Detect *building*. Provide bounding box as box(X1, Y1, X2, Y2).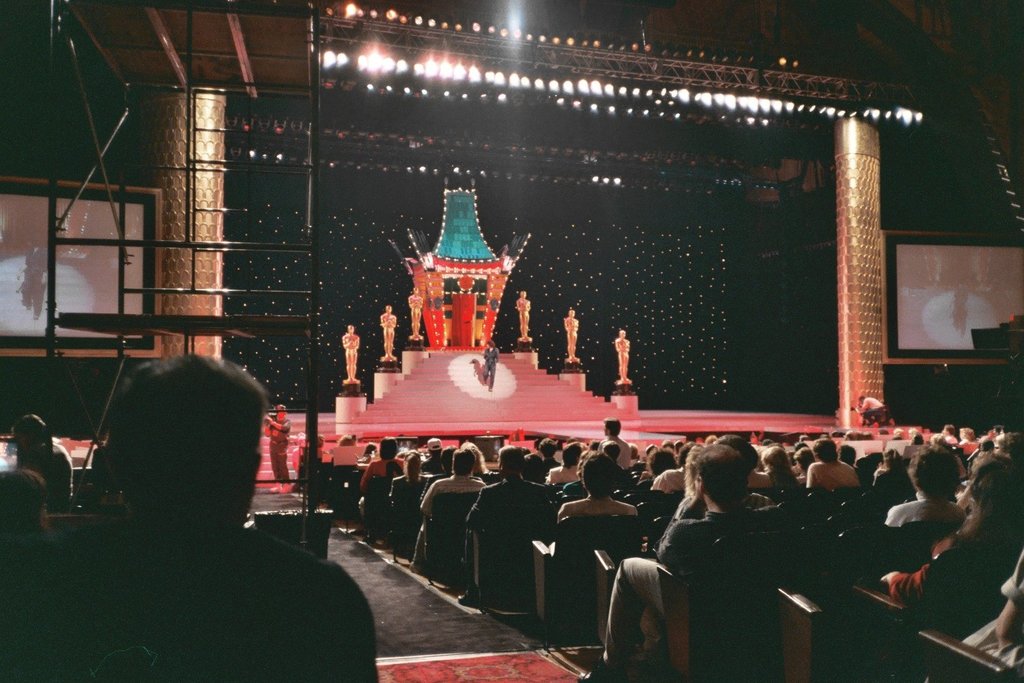
box(0, 0, 1023, 682).
